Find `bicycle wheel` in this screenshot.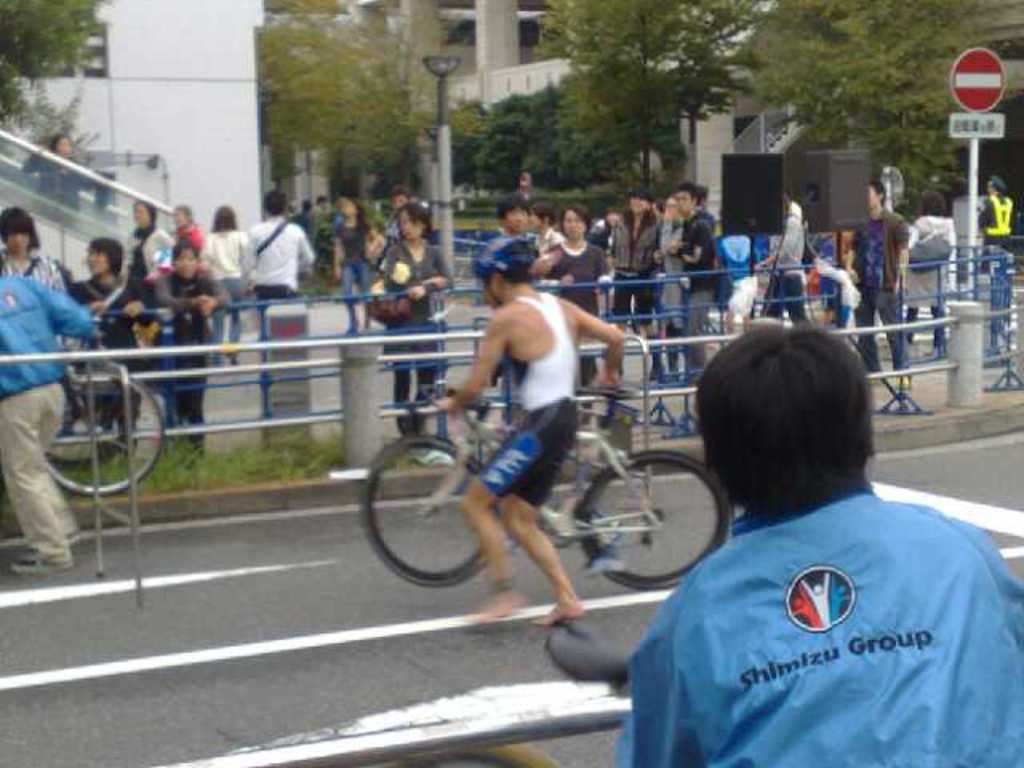
The bounding box for `bicycle wheel` is [45, 358, 141, 470].
